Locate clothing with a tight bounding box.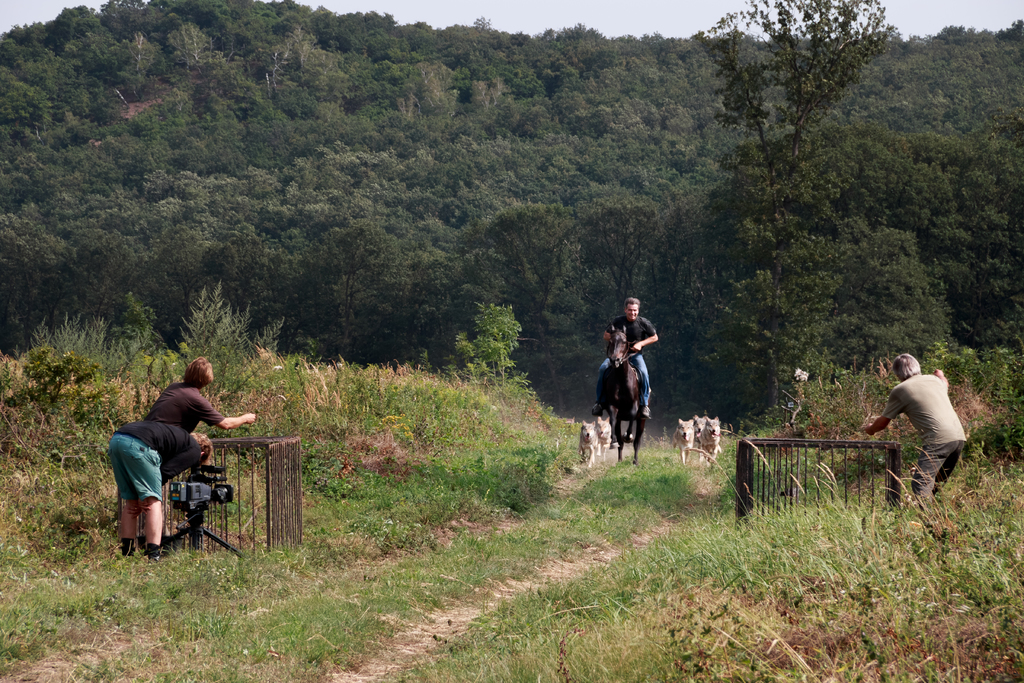
l=103, t=418, r=207, b=509.
